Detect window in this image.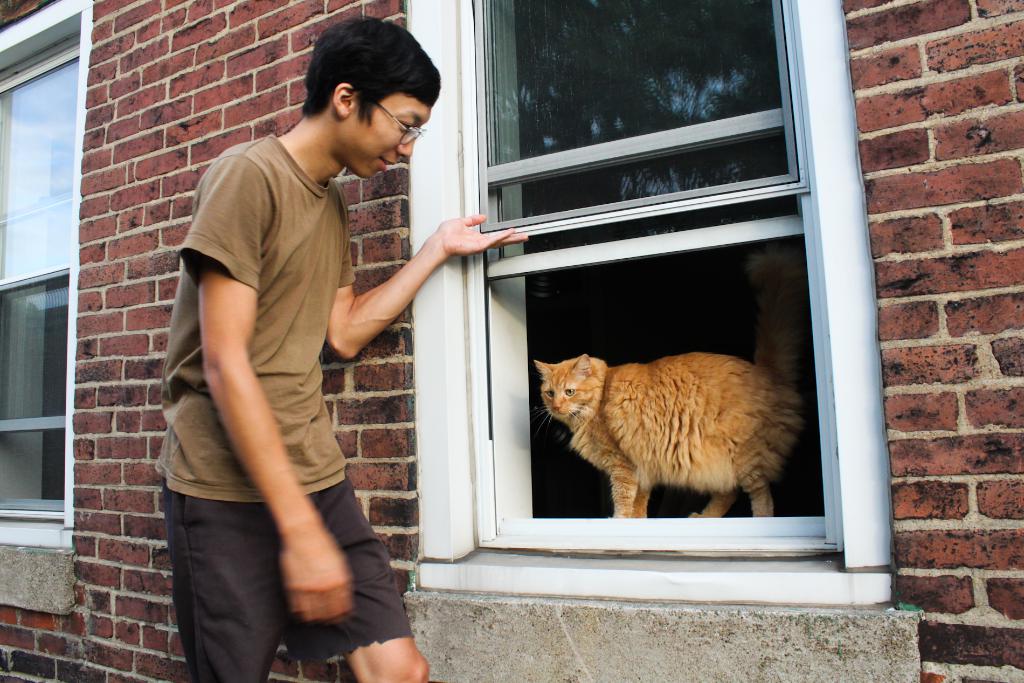
Detection: 0:0:94:611.
